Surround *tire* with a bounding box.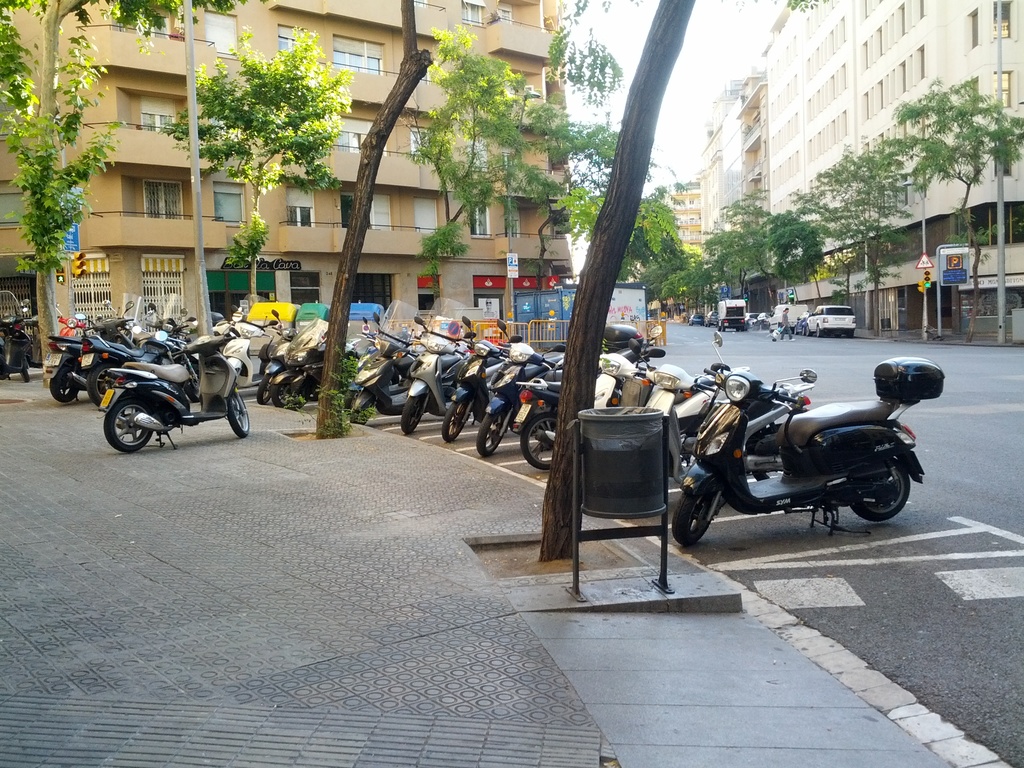
(left=850, top=467, right=909, bottom=522).
